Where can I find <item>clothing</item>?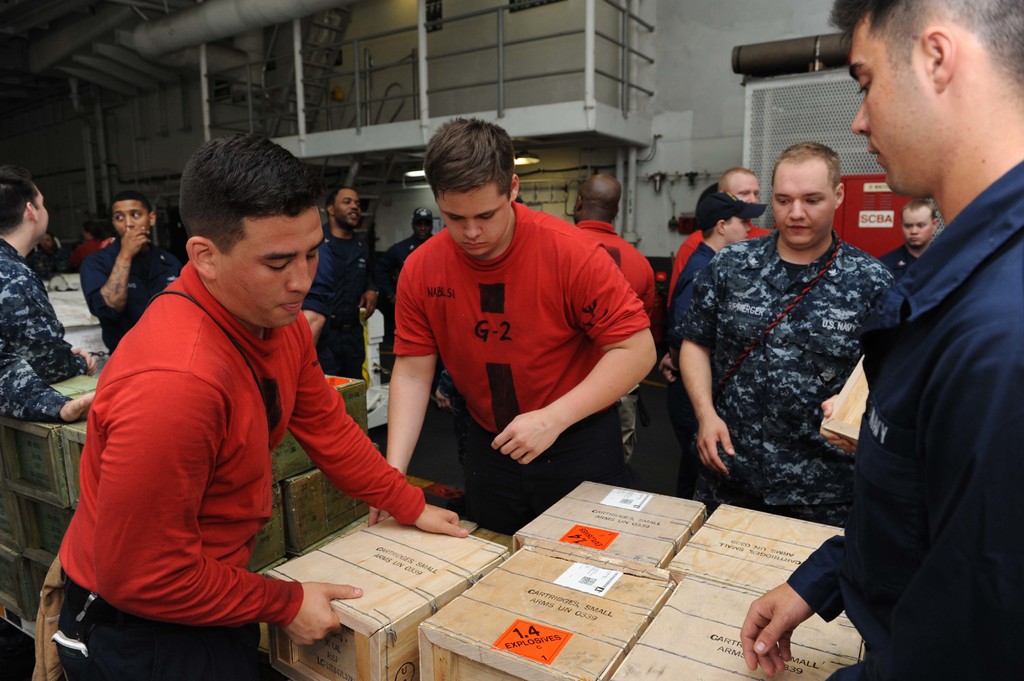
You can find it at detection(667, 230, 895, 531).
